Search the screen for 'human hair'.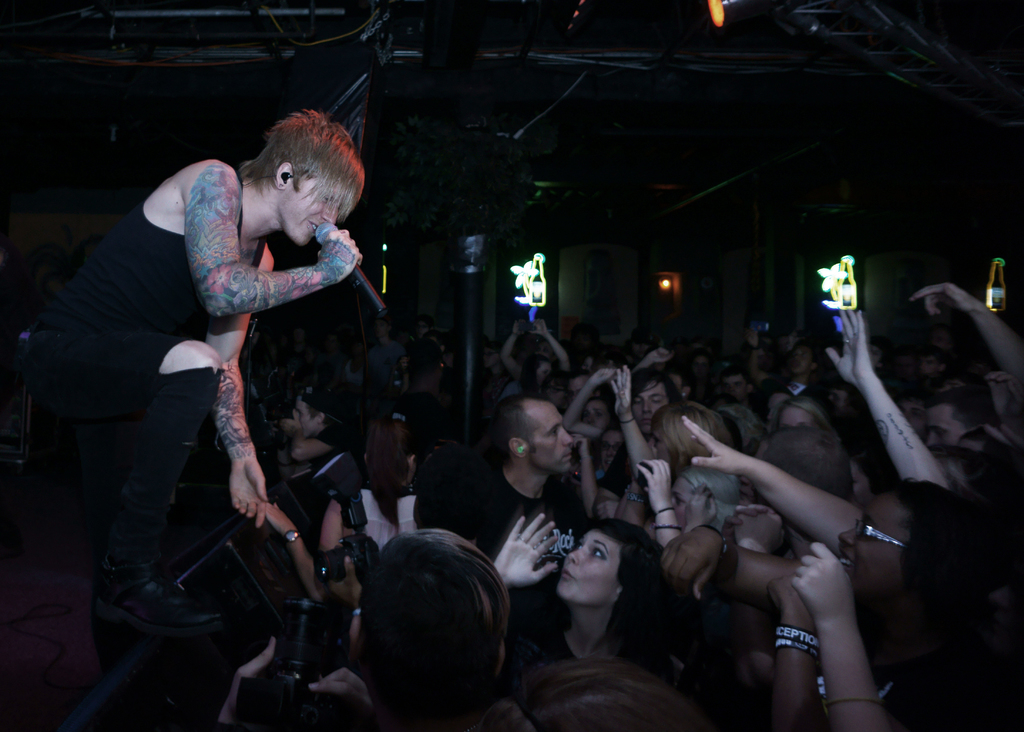
Found at 933, 385, 1000, 427.
